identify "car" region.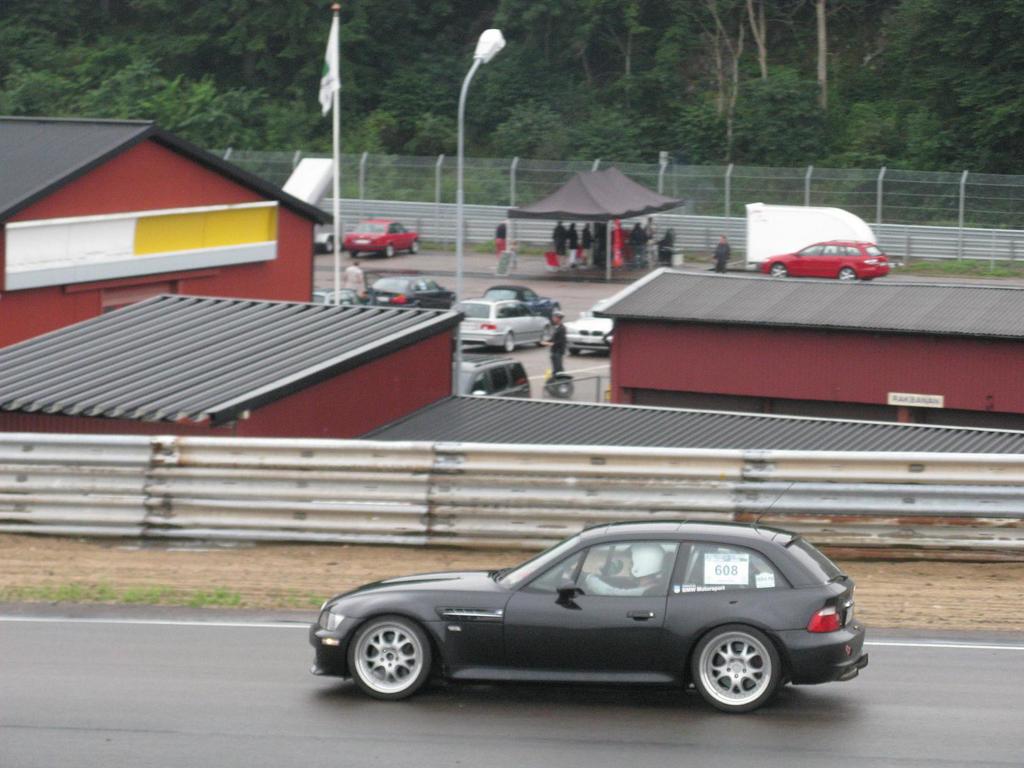
Region: [445,291,558,357].
